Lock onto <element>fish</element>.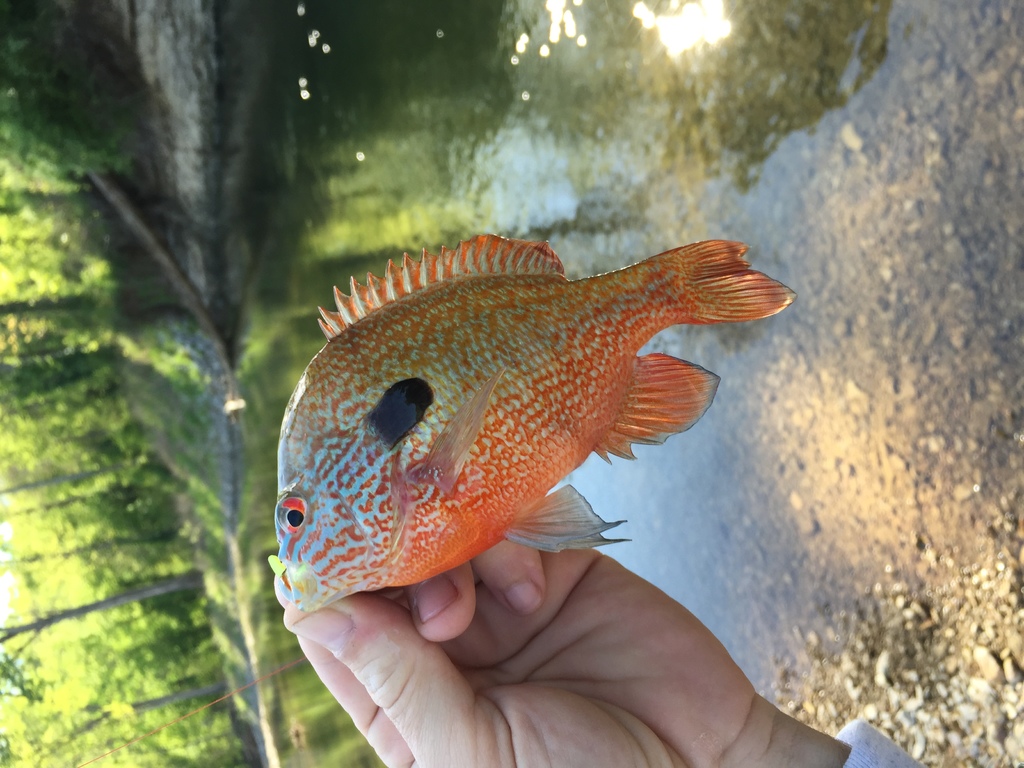
Locked: <bbox>263, 218, 788, 624</bbox>.
